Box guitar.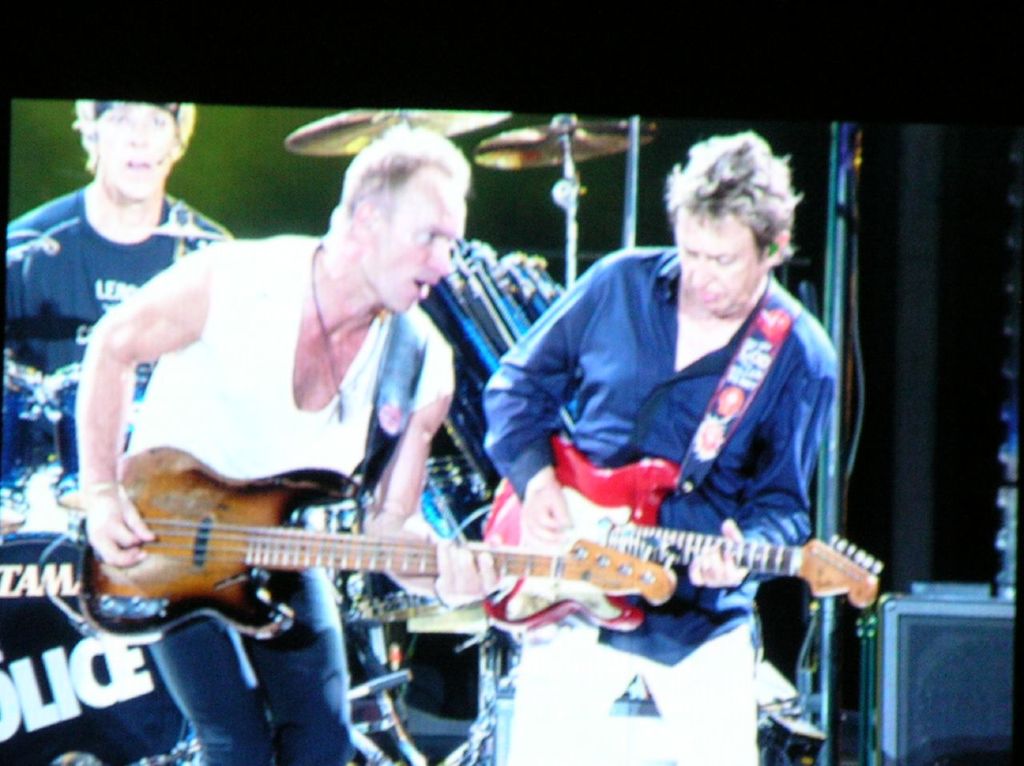
l=76, t=462, r=684, b=641.
